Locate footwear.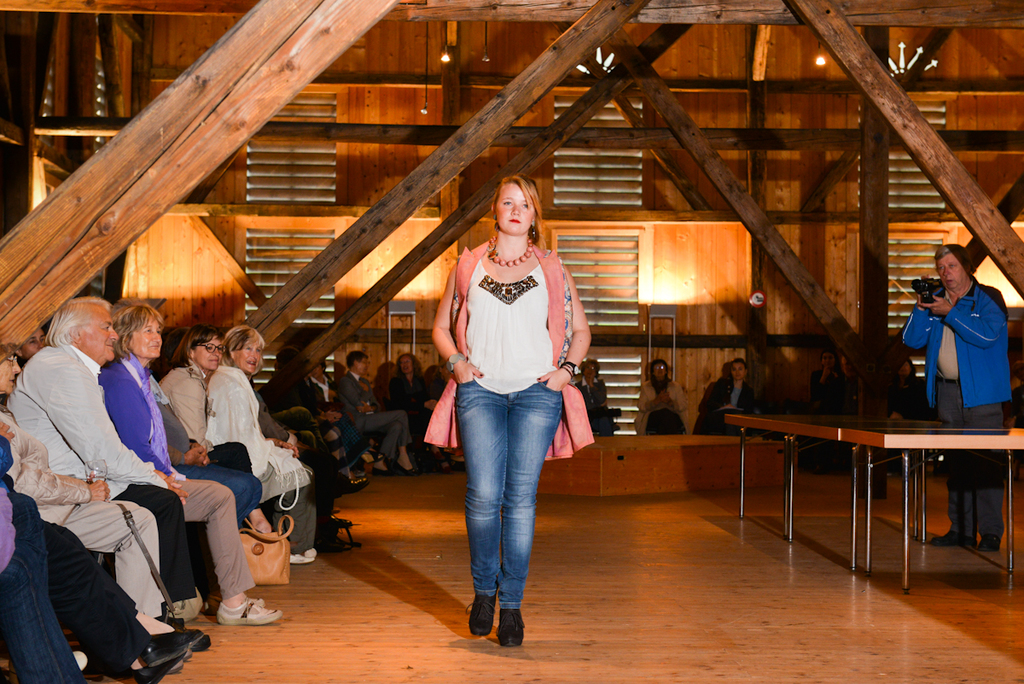
Bounding box: (172, 593, 210, 620).
